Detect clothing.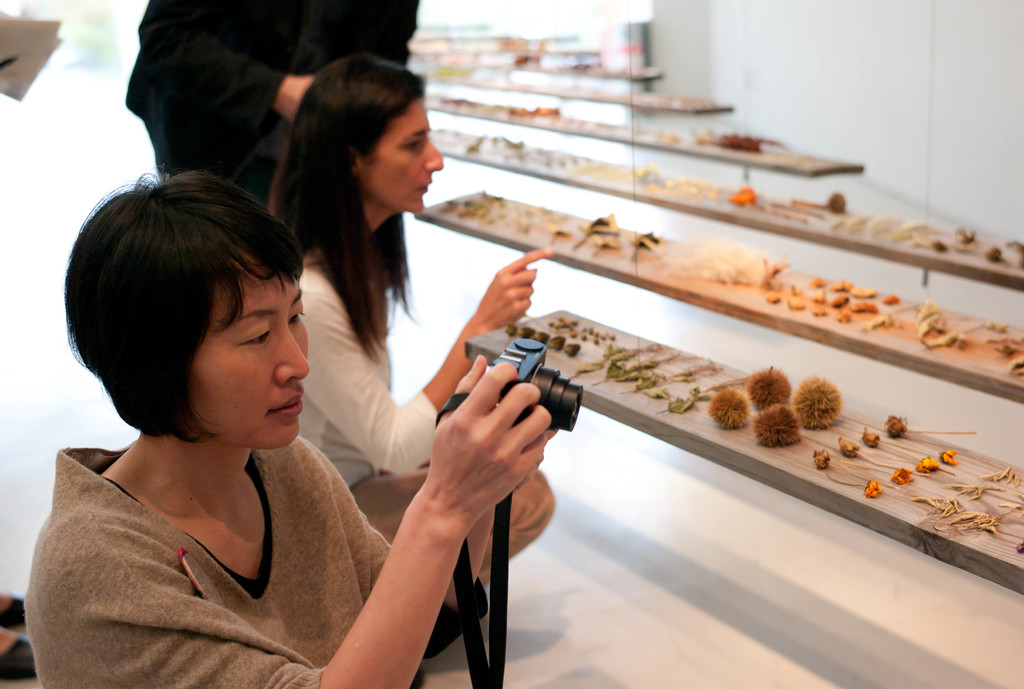
Detected at Rect(22, 391, 415, 681).
